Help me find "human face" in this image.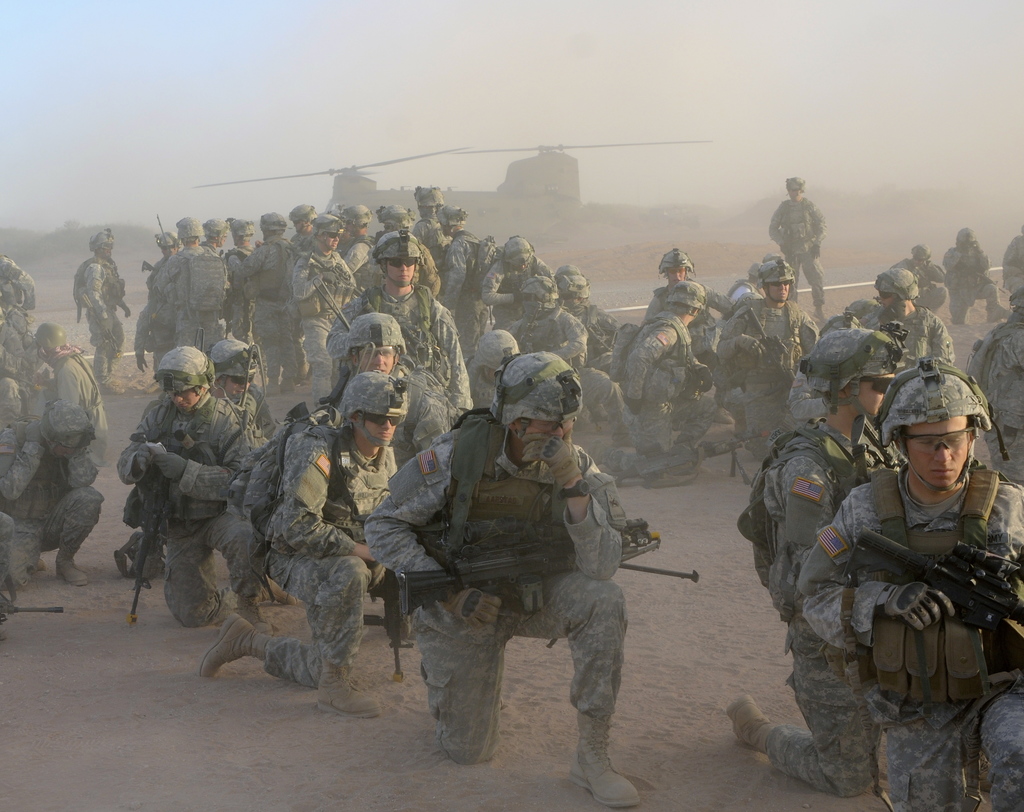
Found it: {"x1": 358, "y1": 346, "x2": 396, "y2": 376}.
